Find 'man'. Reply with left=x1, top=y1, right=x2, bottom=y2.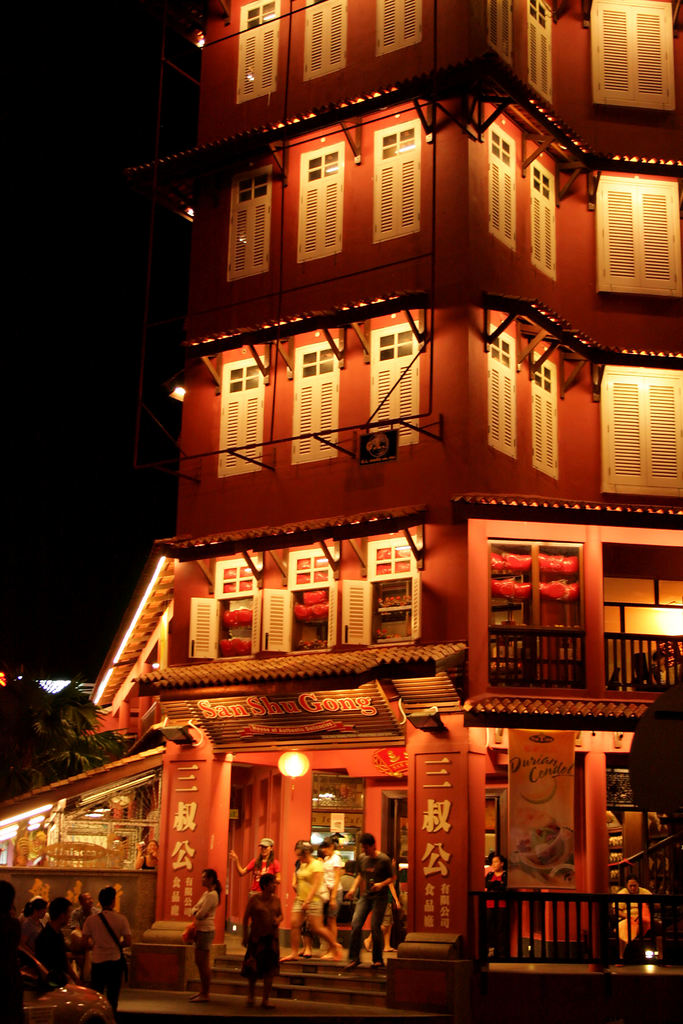
left=74, top=886, right=129, bottom=1014.
